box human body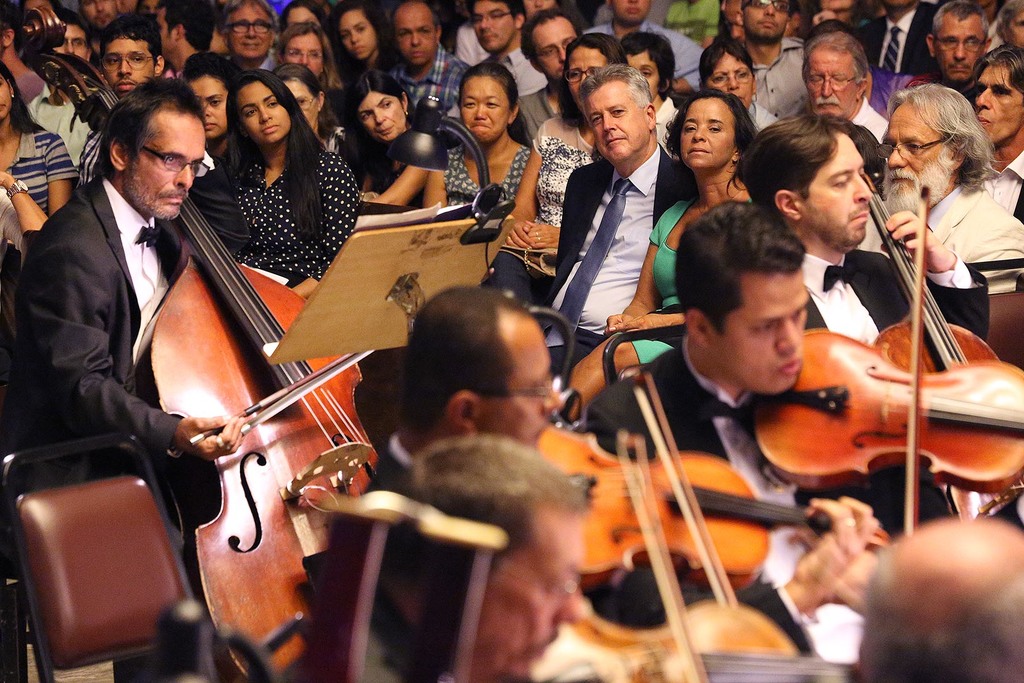
locate(374, 272, 883, 682)
